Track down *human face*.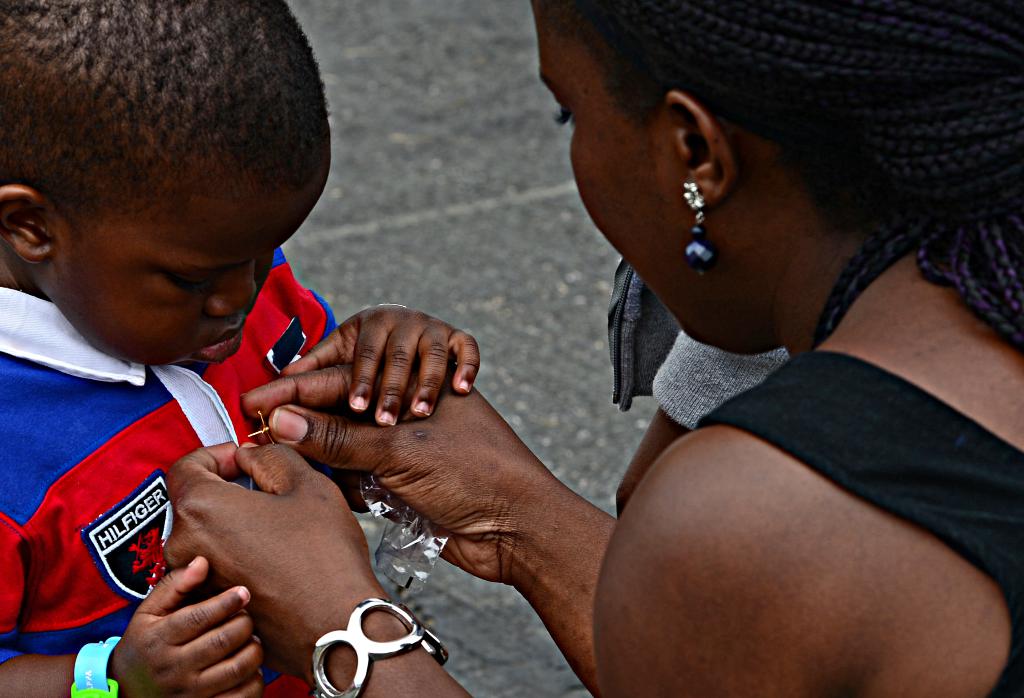
Tracked to {"left": 545, "top": 10, "right": 772, "bottom": 349}.
